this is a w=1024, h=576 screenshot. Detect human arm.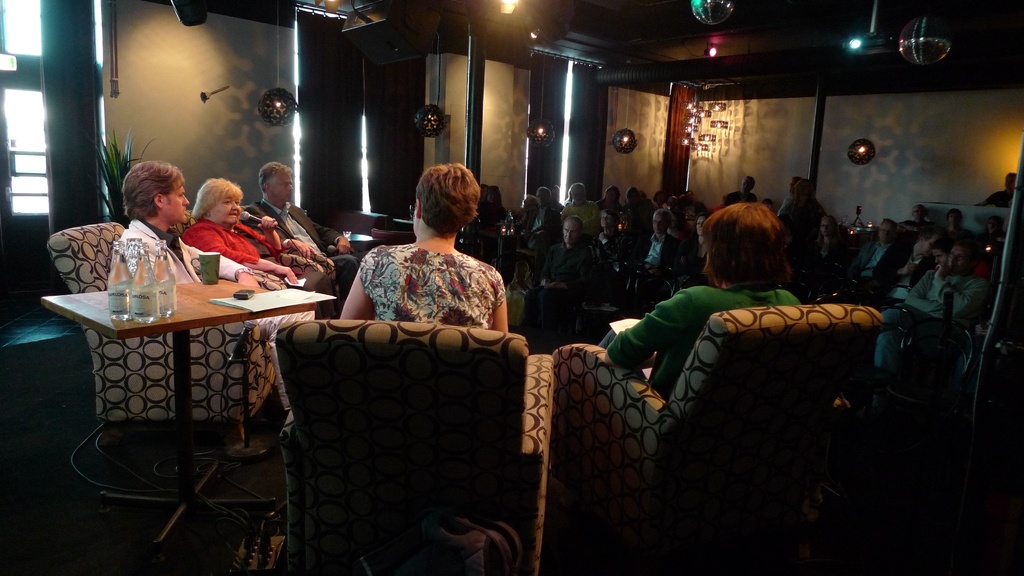
x1=180 y1=240 x2=250 y2=306.
